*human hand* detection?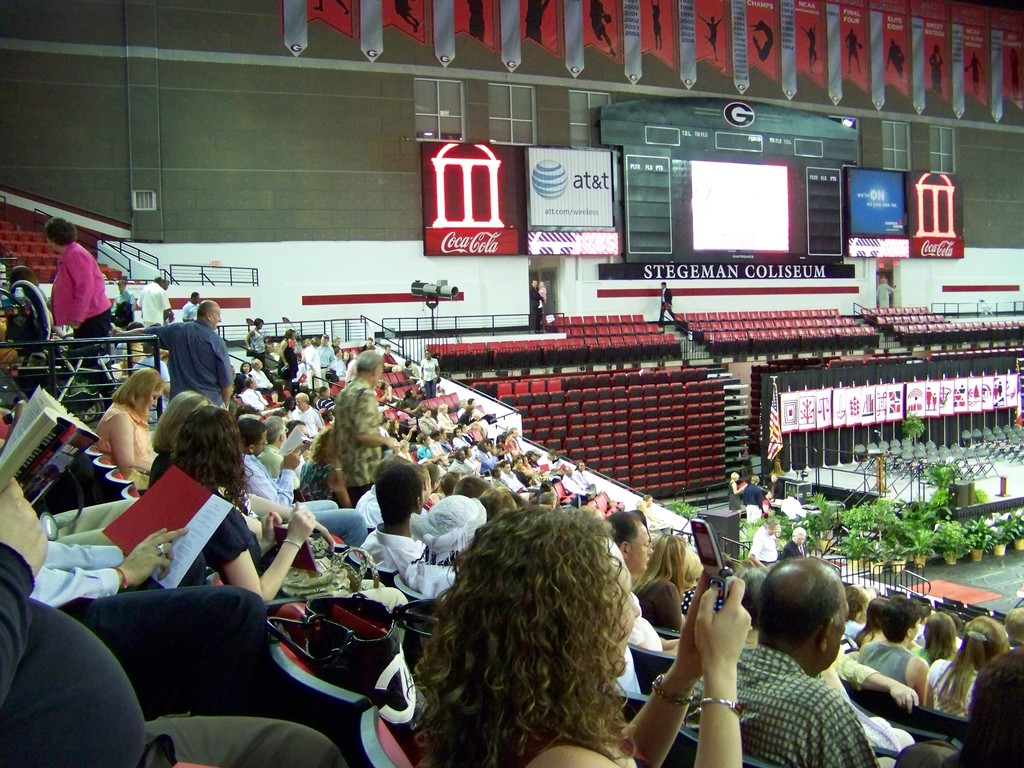
674, 564, 707, 683
